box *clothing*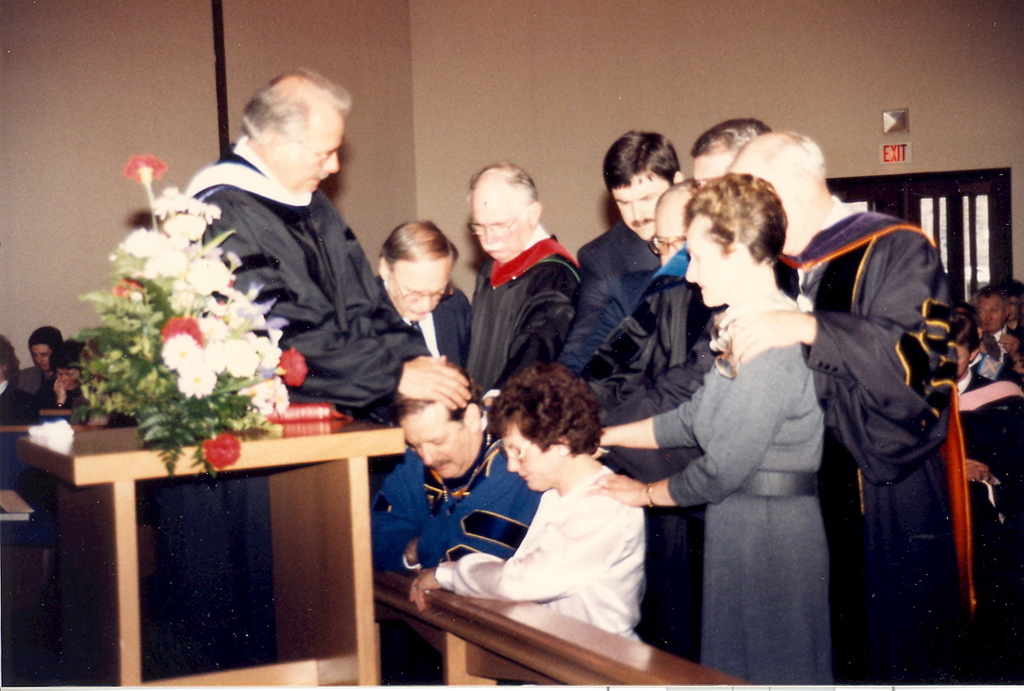
(567, 268, 654, 378)
